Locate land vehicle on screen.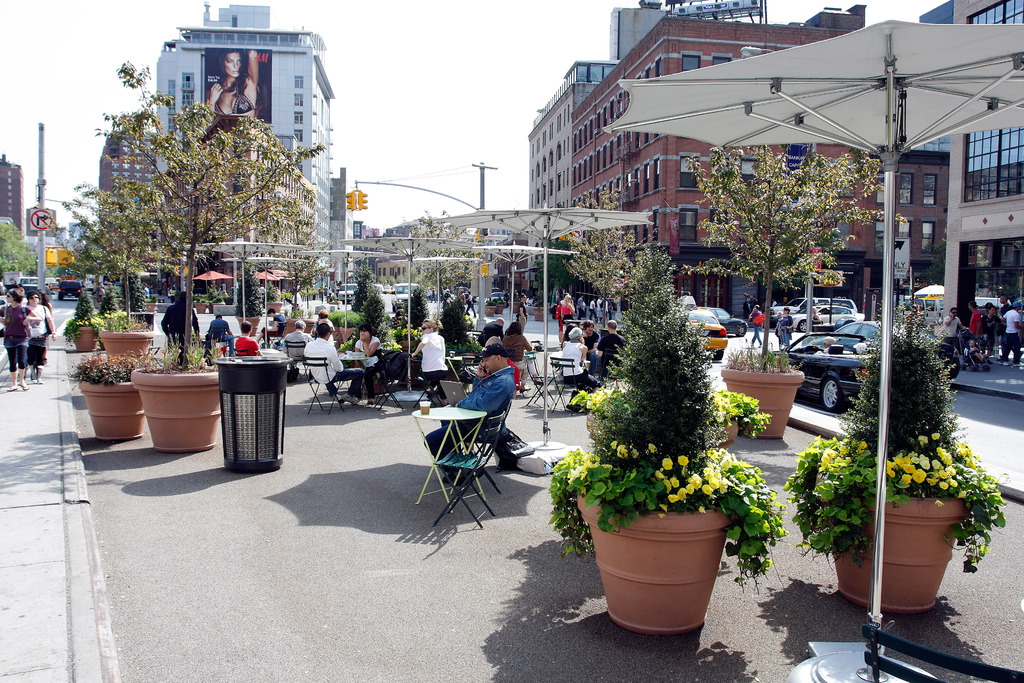
On screen at 85, 275, 95, 293.
